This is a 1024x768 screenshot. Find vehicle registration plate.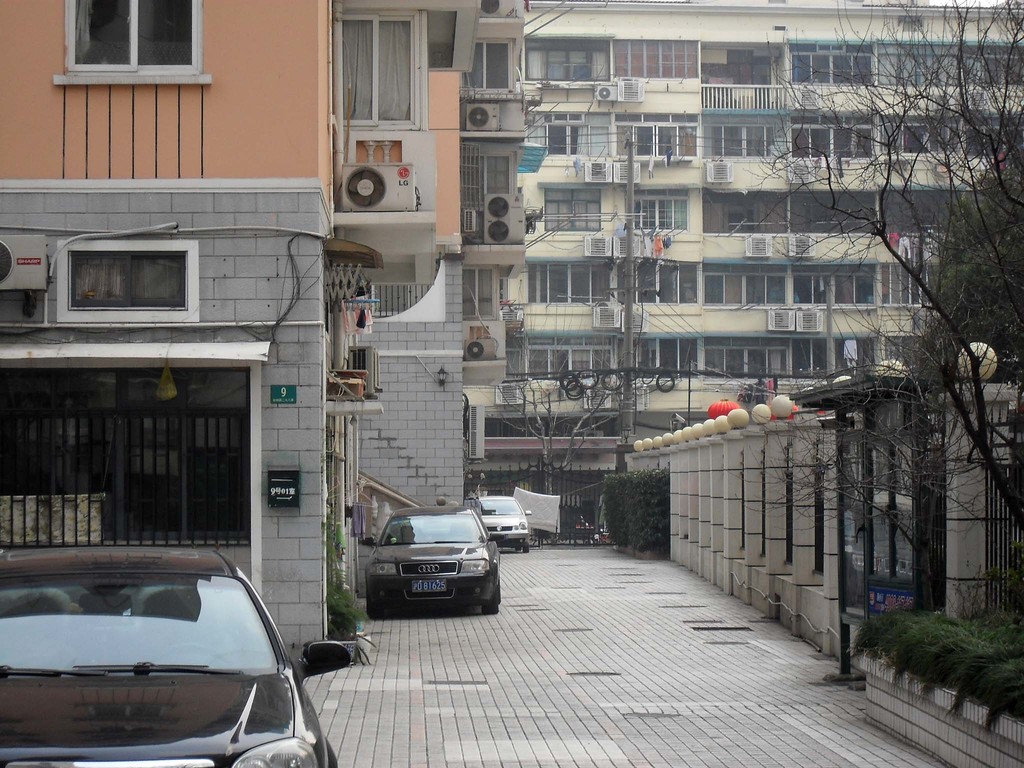
Bounding box: 410, 580, 444, 590.
